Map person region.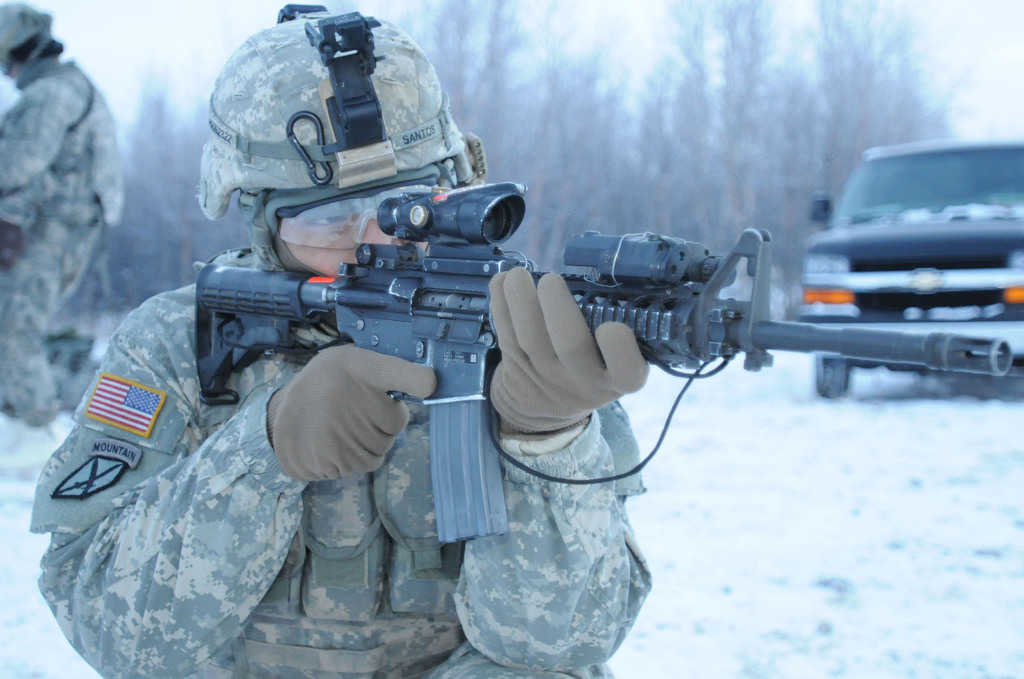
Mapped to crop(35, 17, 652, 678).
